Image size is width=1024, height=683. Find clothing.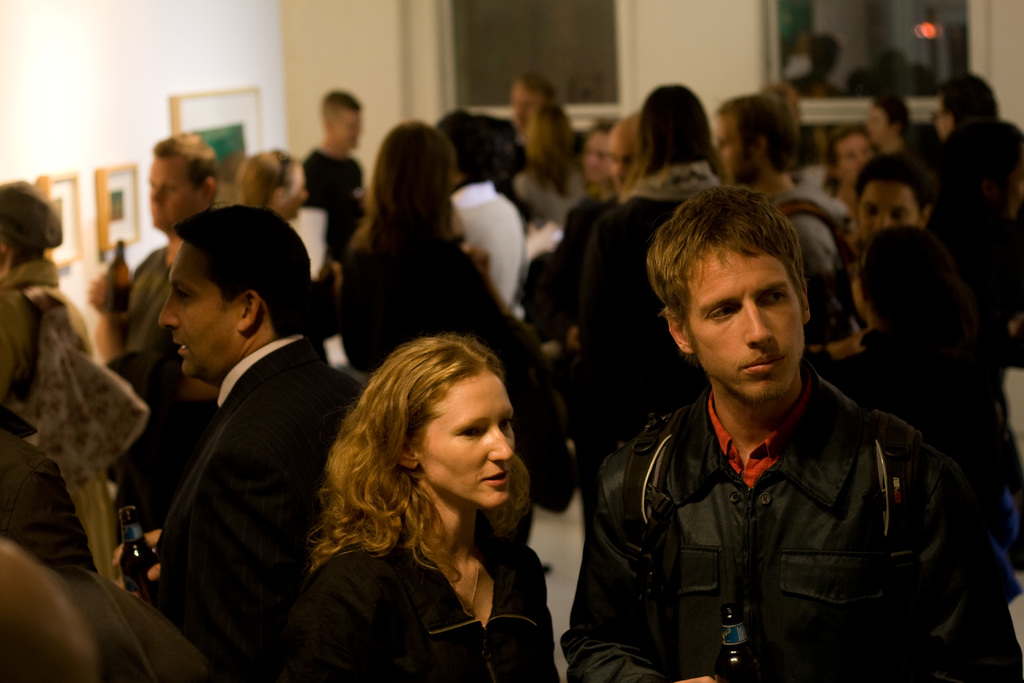
box(568, 330, 995, 672).
